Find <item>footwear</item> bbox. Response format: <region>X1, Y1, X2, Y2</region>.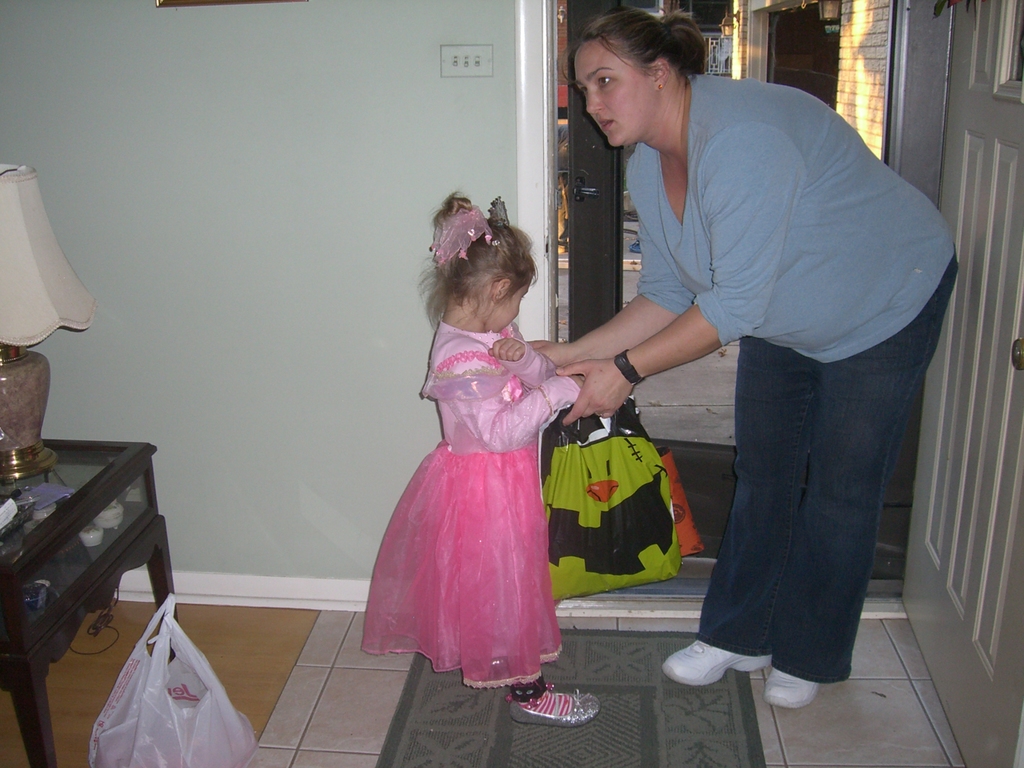
<region>763, 664, 817, 713</region>.
